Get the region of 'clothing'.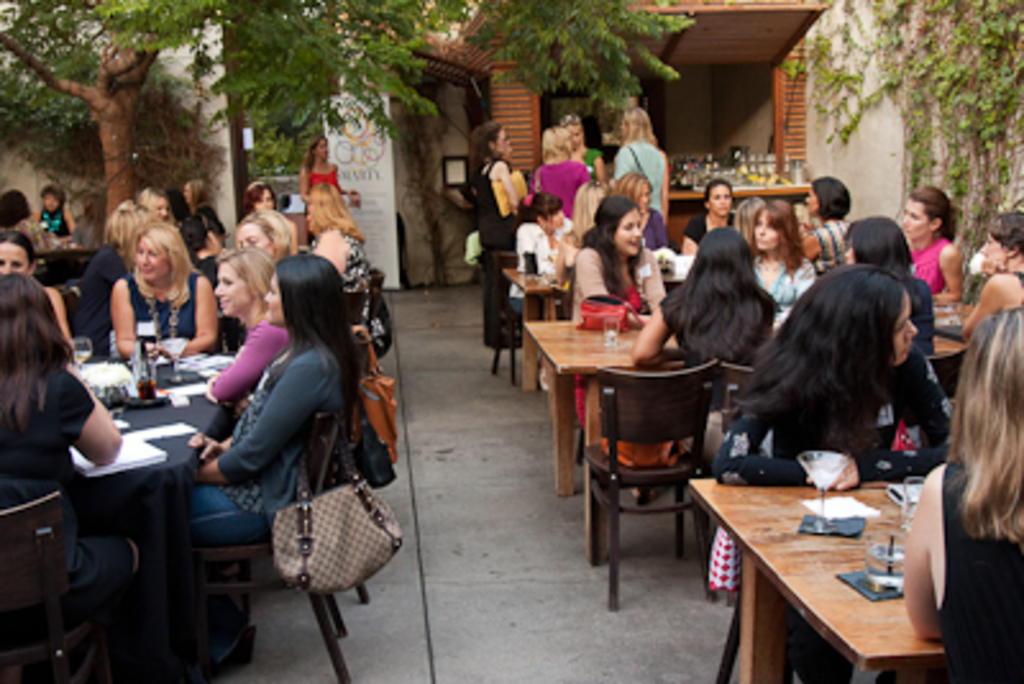
(x1=113, y1=264, x2=220, y2=348).
